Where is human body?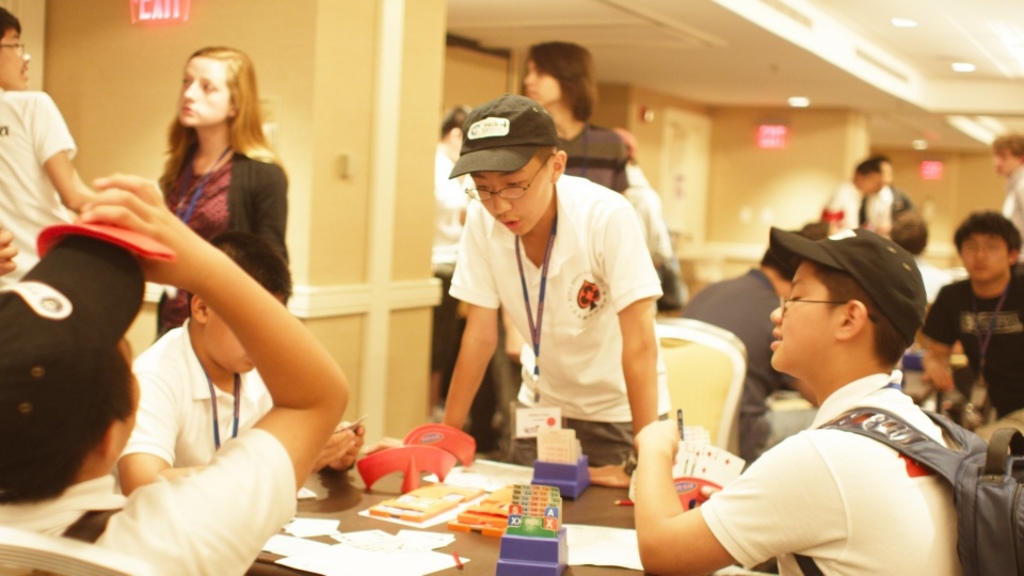
l=0, t=172, r=352, b=575.
